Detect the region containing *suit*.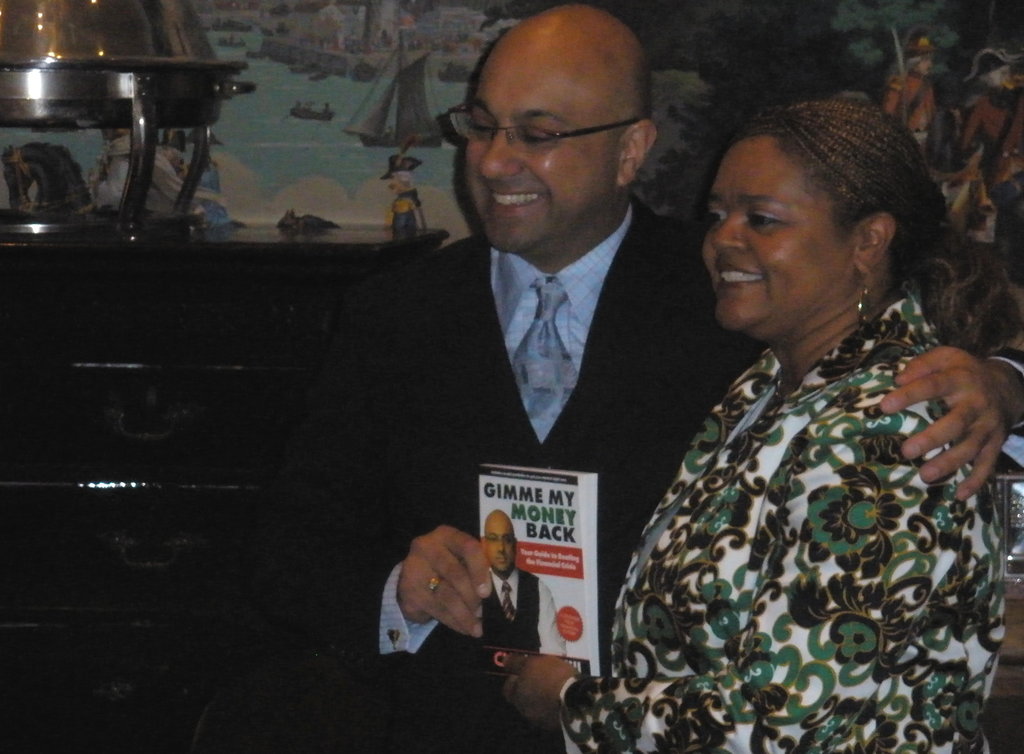
Rect(245, 194, 1023, 753).
